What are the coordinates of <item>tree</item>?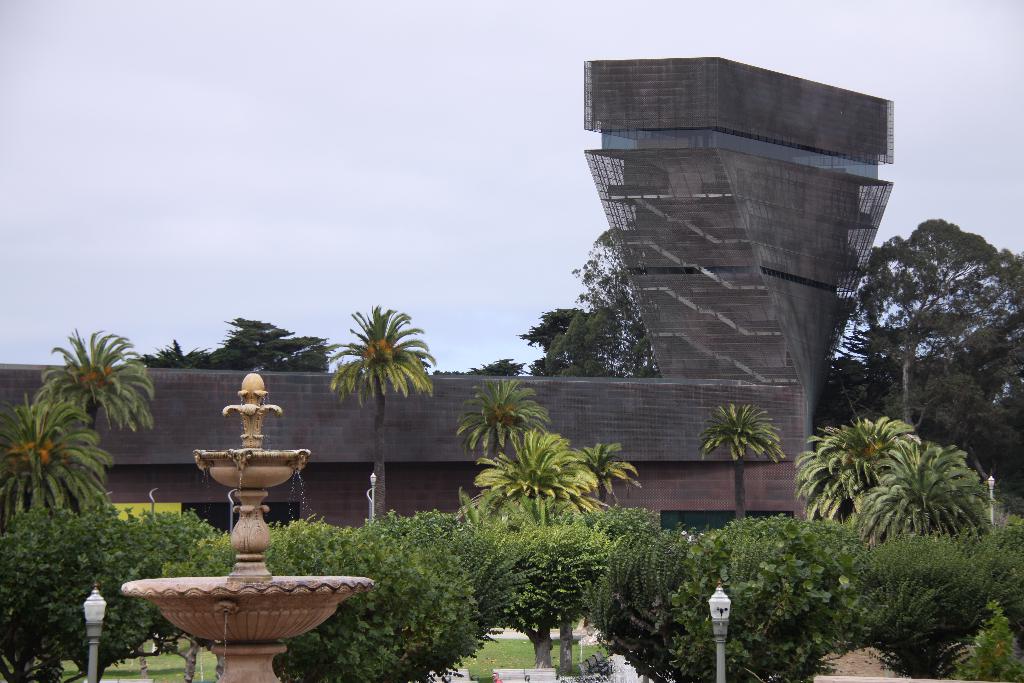
[x1=859, y1=441, x2=997, y2=542].
